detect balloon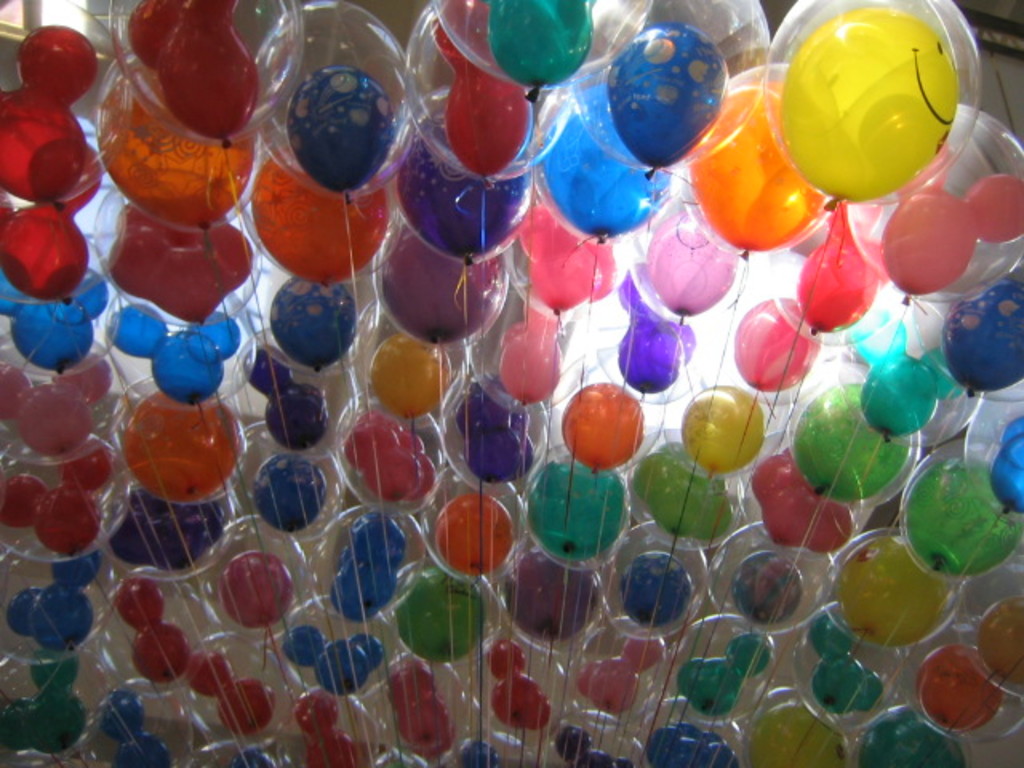
l=328, t=398, r=445, b=517
